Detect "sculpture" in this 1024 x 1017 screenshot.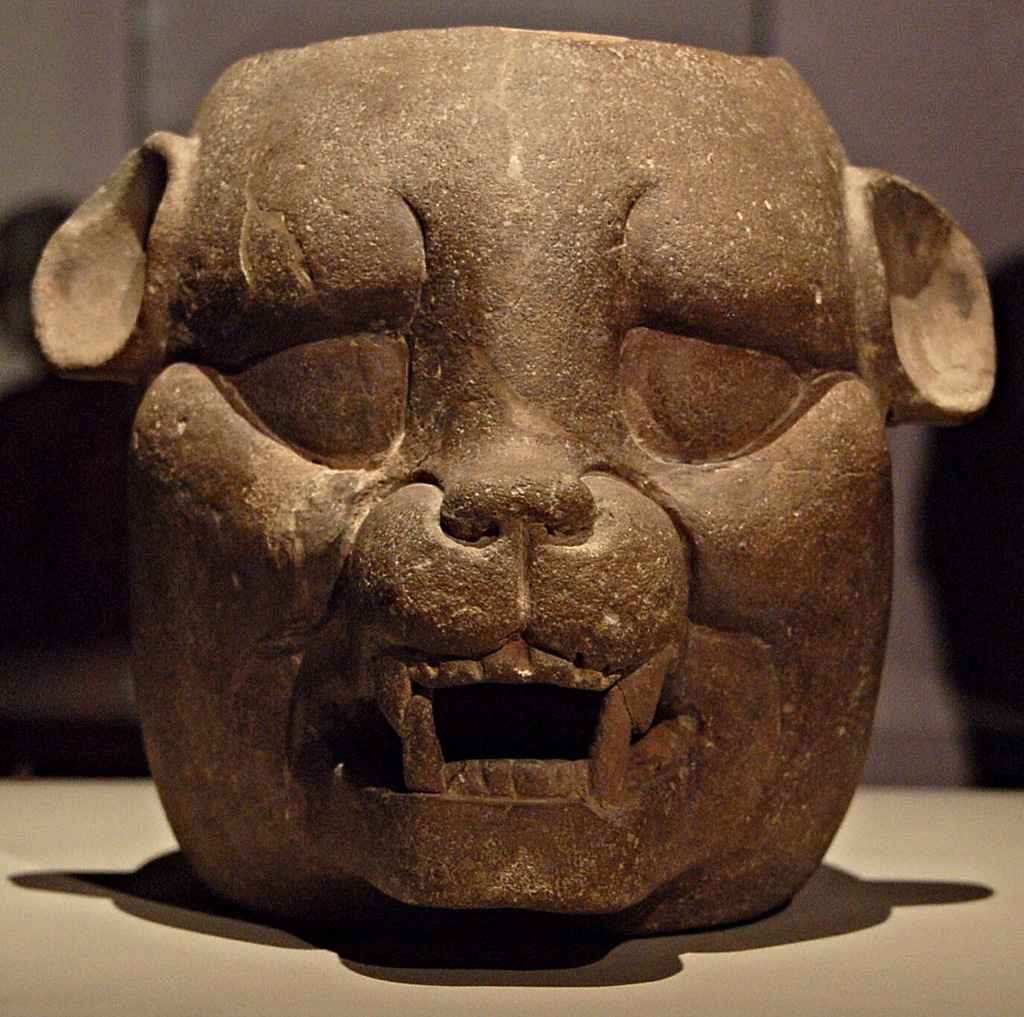
Detection: BBox(29, 22, 993, 925).
